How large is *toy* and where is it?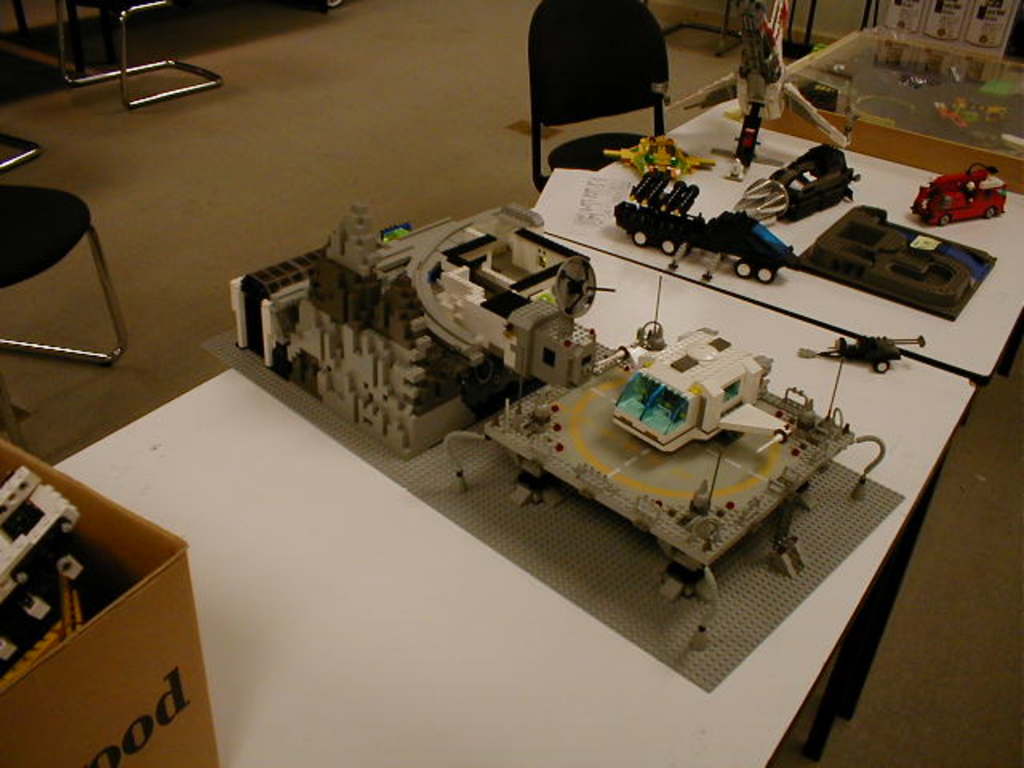
Bounding box: <box>909,163,1006,229</box>.
